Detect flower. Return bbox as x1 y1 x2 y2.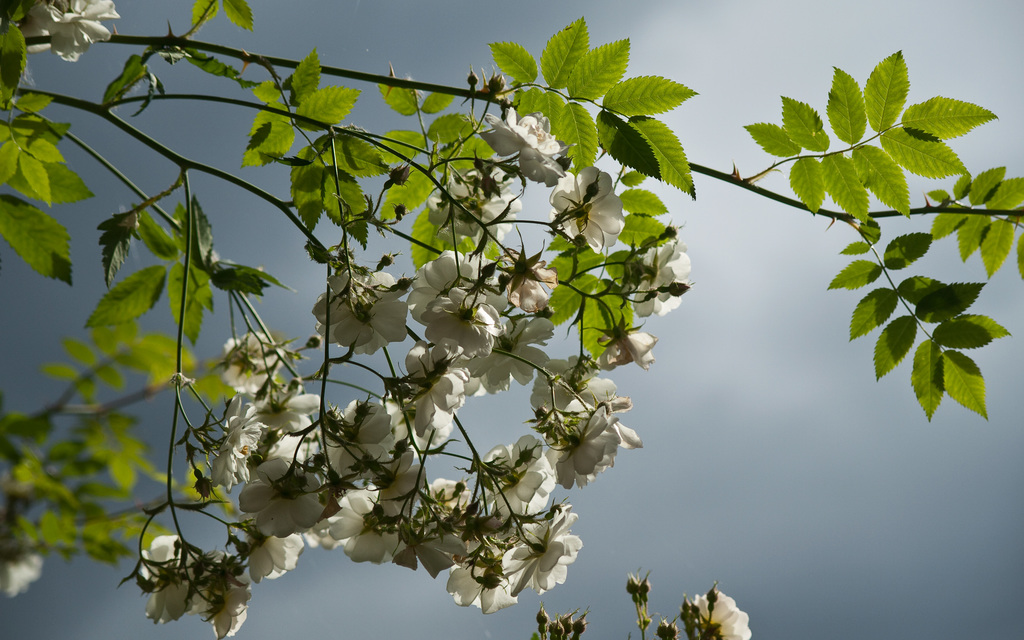
221 329 282 393.
